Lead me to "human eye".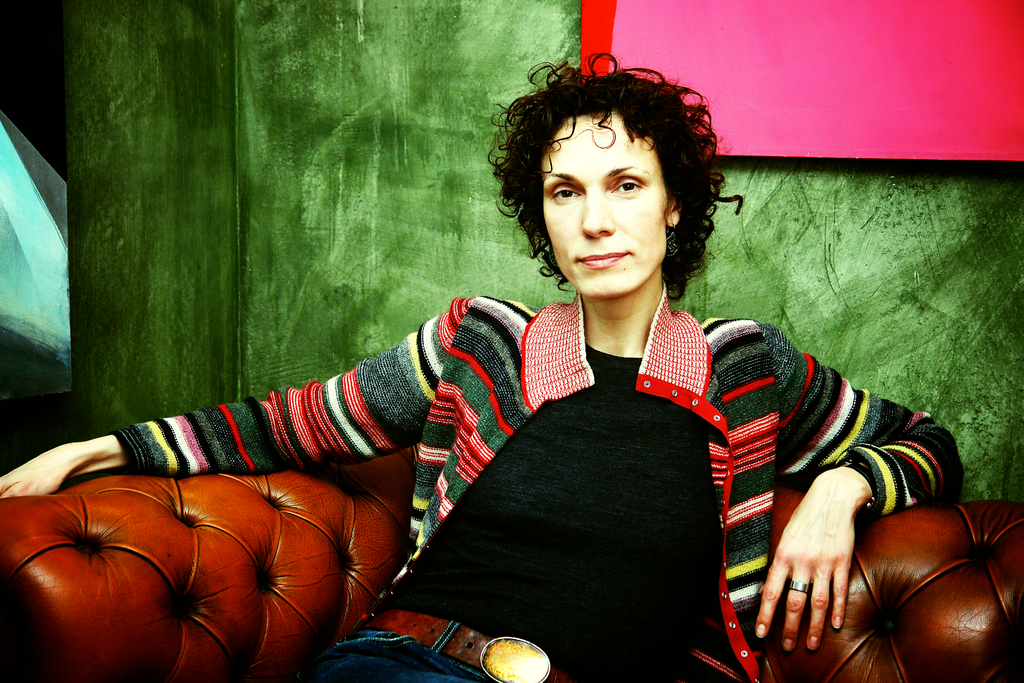
Lead to <bbox>552, 188, 584, 202</bbox>.
